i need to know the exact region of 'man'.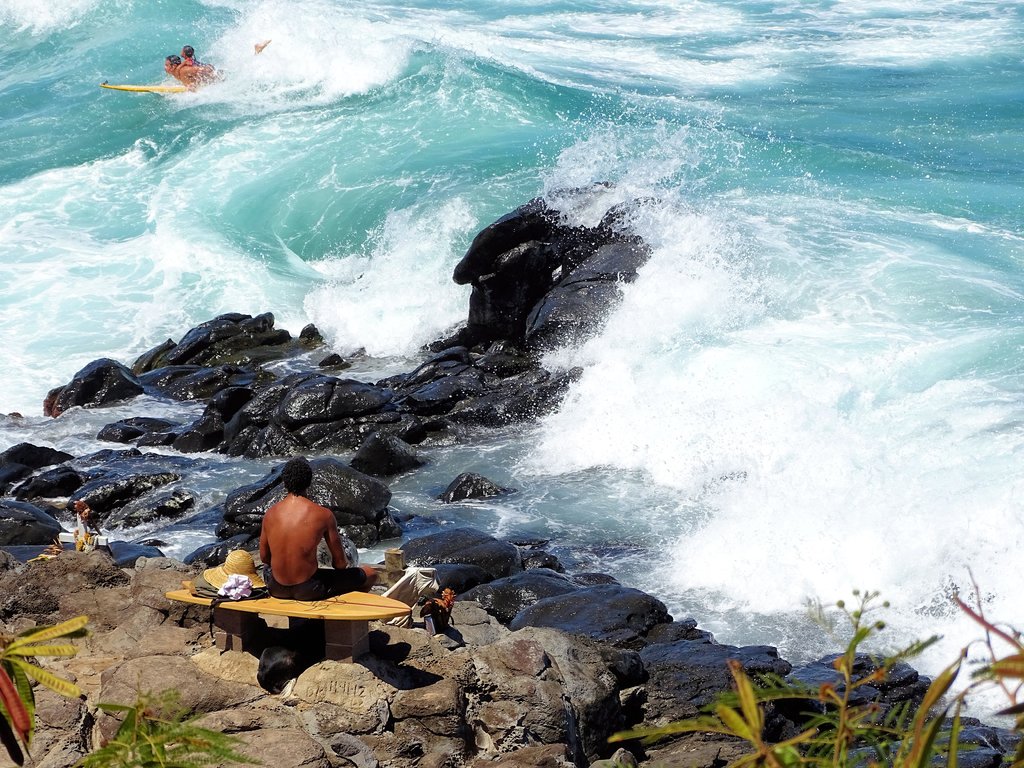
Region: crop(266, 460, 362, 593).
